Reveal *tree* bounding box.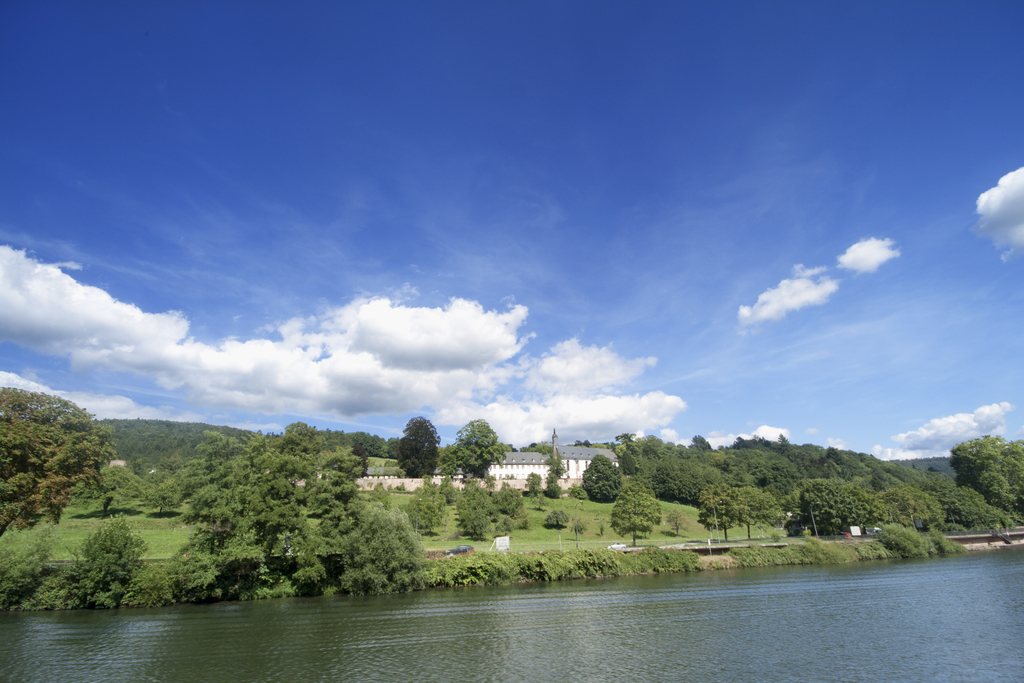
Revealed: Rect(173, 428, 223, 514).
